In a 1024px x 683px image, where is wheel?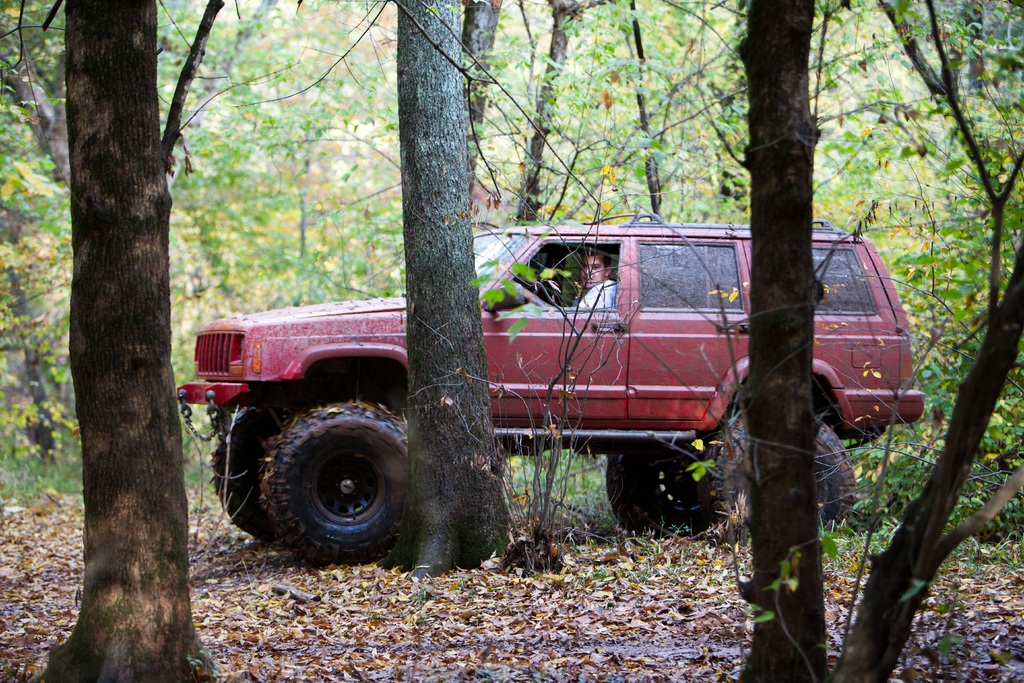
box(705, 415, 854, 538).
